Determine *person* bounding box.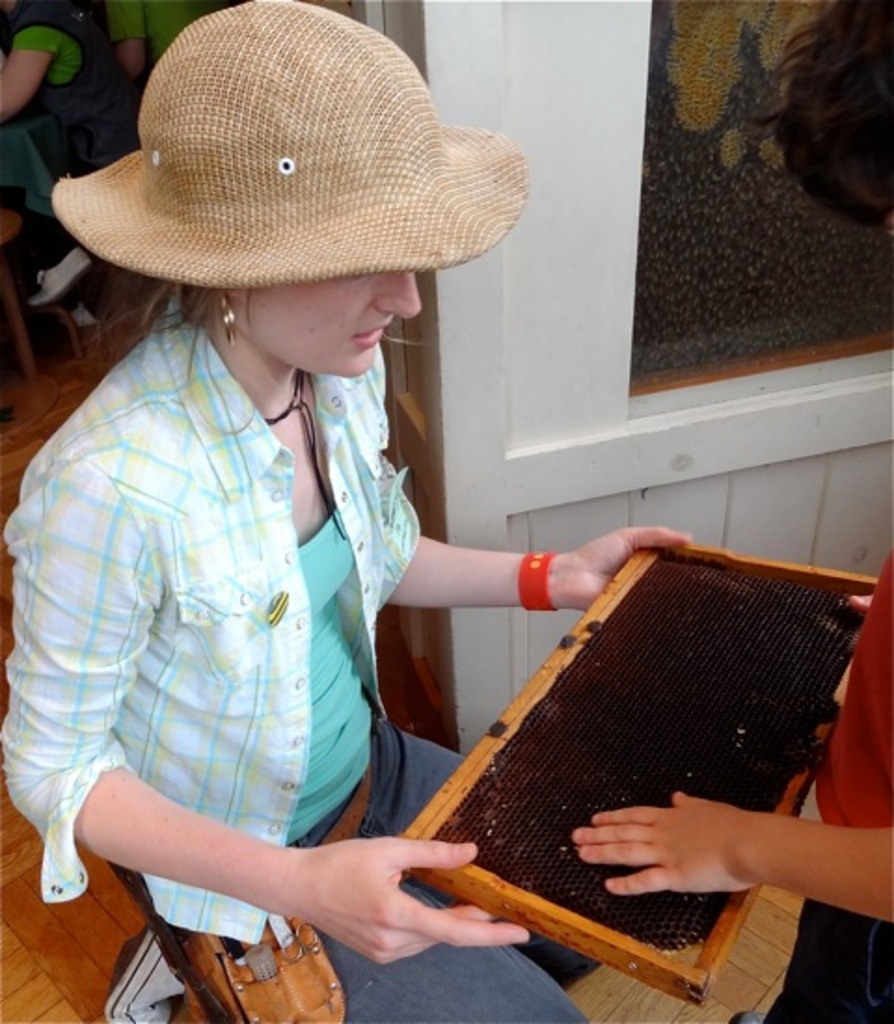
Determined: rect(574, 546, 892, 1022).
